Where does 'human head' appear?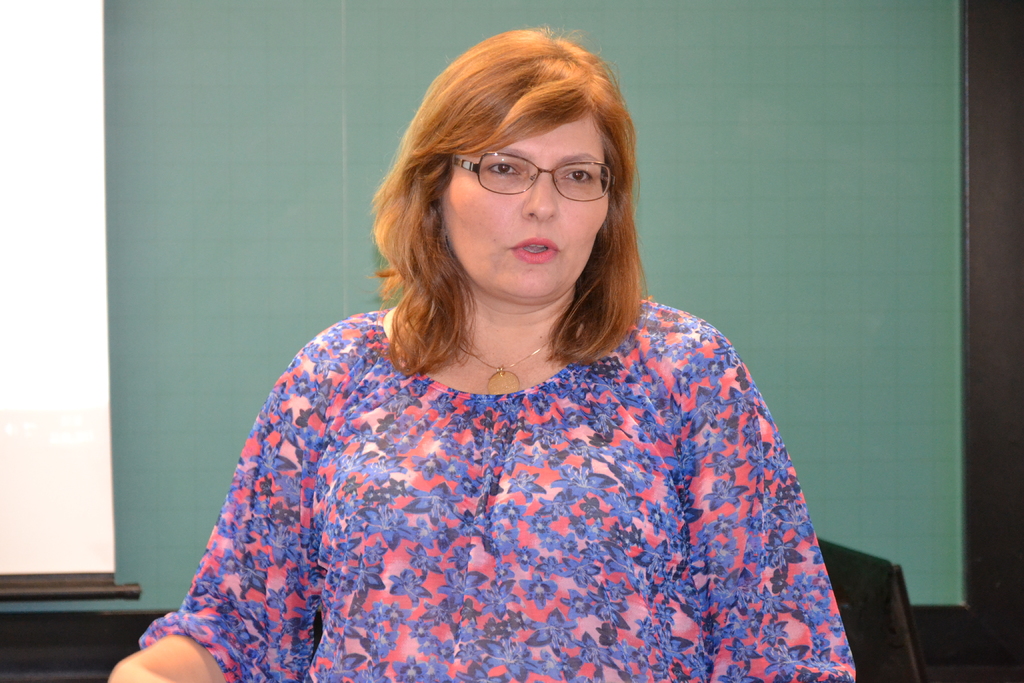
Appears at 404/64/640/277.
